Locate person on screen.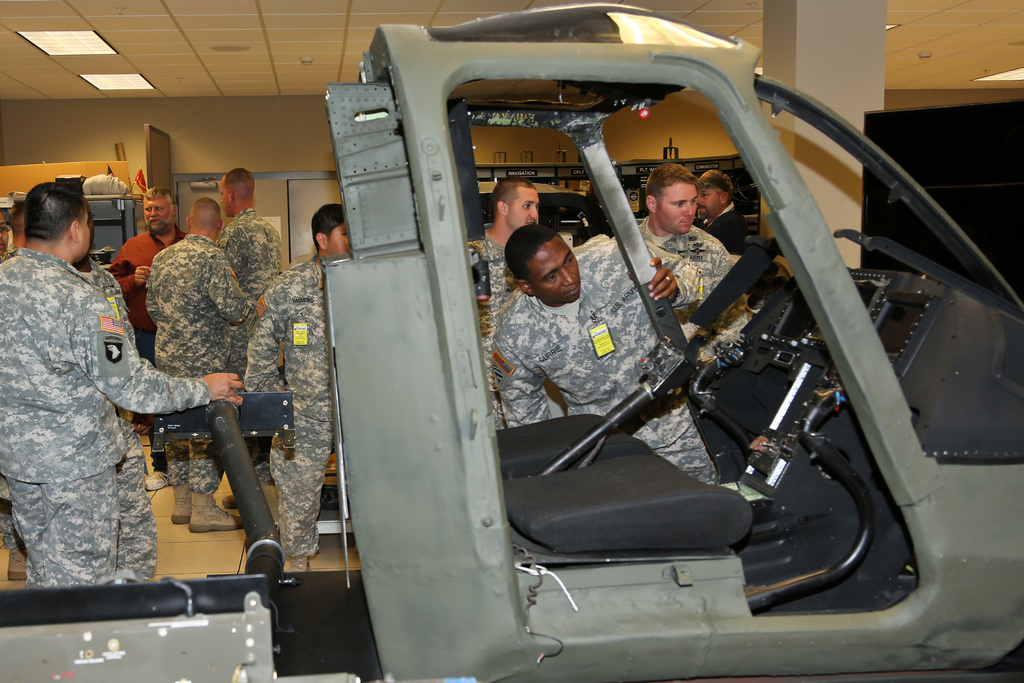
On screen at <box>154,199,278,532</box>.
